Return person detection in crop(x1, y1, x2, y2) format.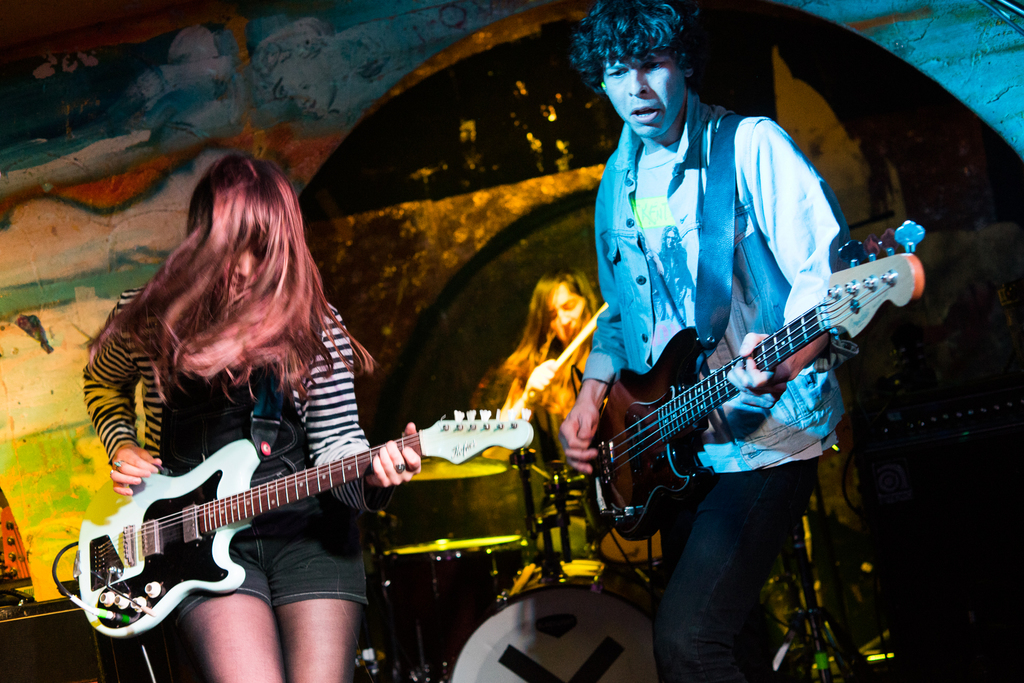
crop(77, 149, 419, 682).
